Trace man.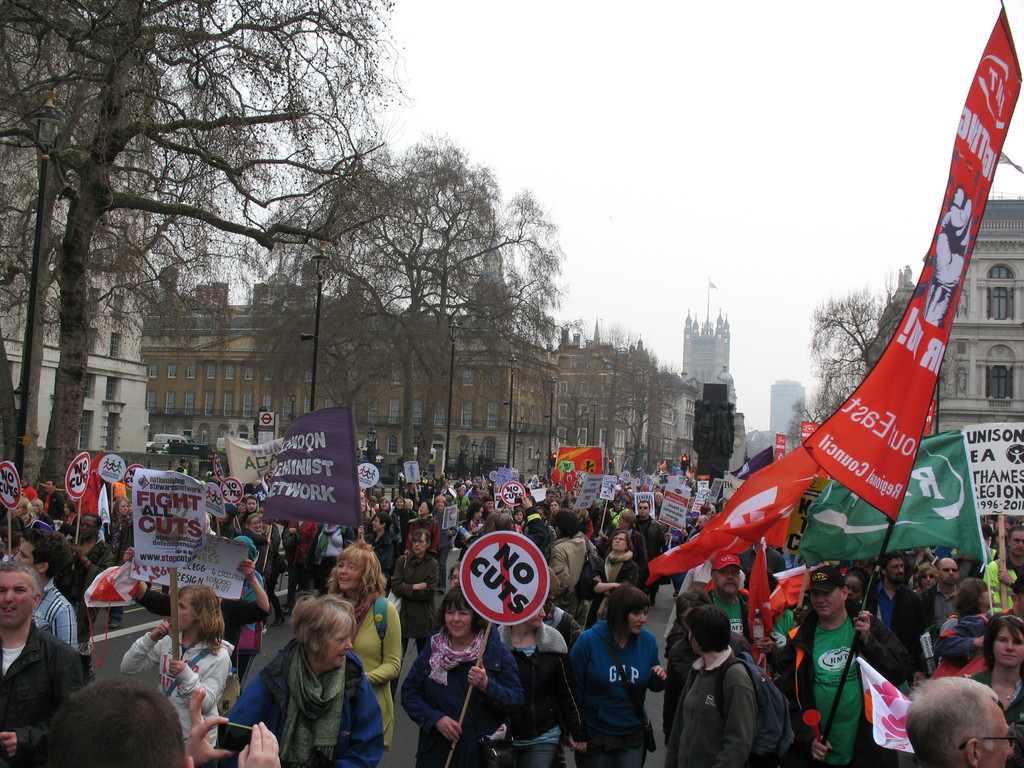
Traced to {"left": 14, "top": 524, "right": 80, "bottom": 648}.
